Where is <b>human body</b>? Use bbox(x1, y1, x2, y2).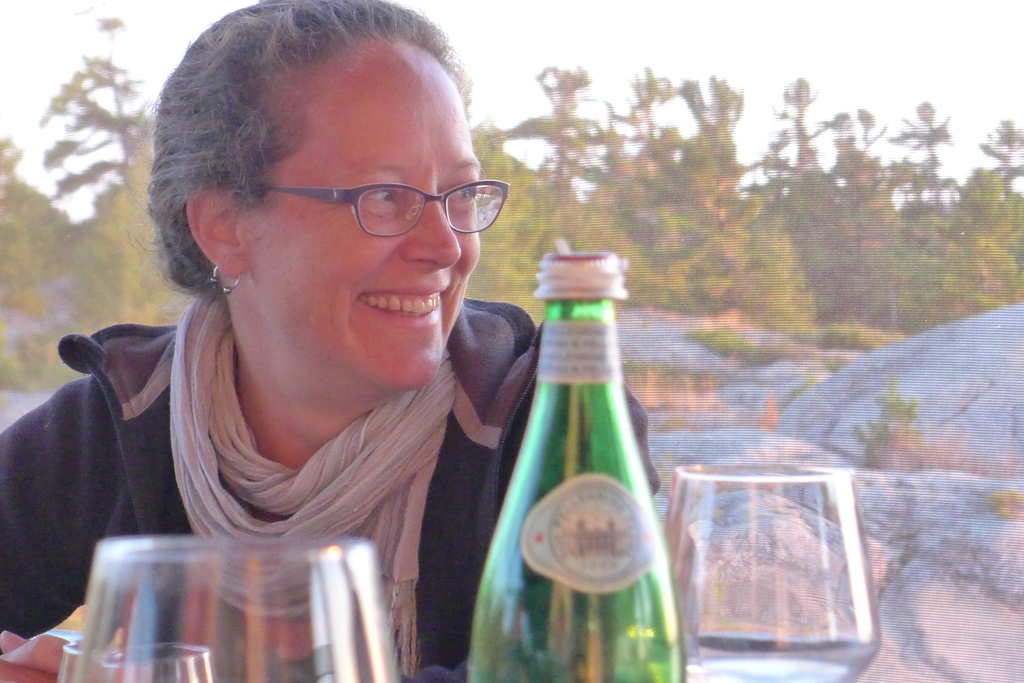
bbox(0, 0, 662, 682).
